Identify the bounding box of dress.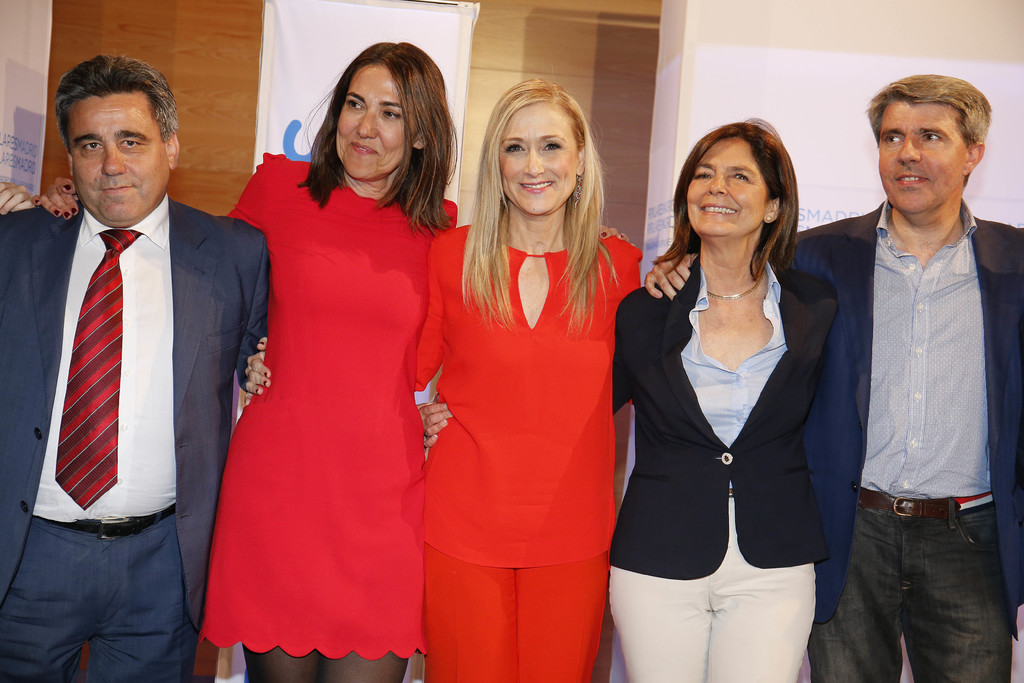
196 152 459 659.
